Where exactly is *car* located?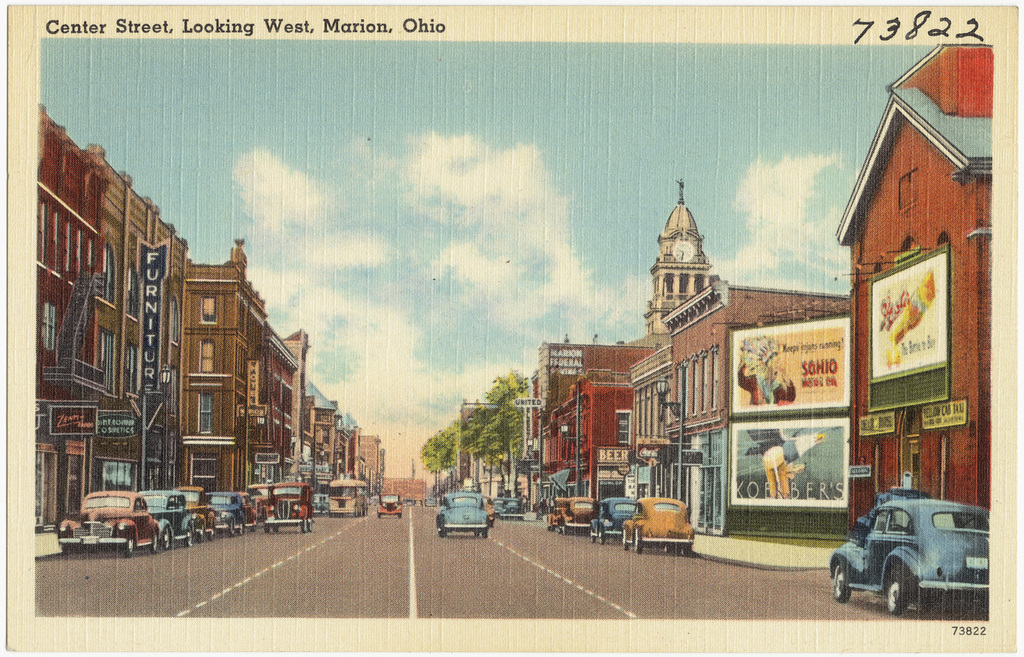
Its bounding box is box=[550, 497, 586, 531].
